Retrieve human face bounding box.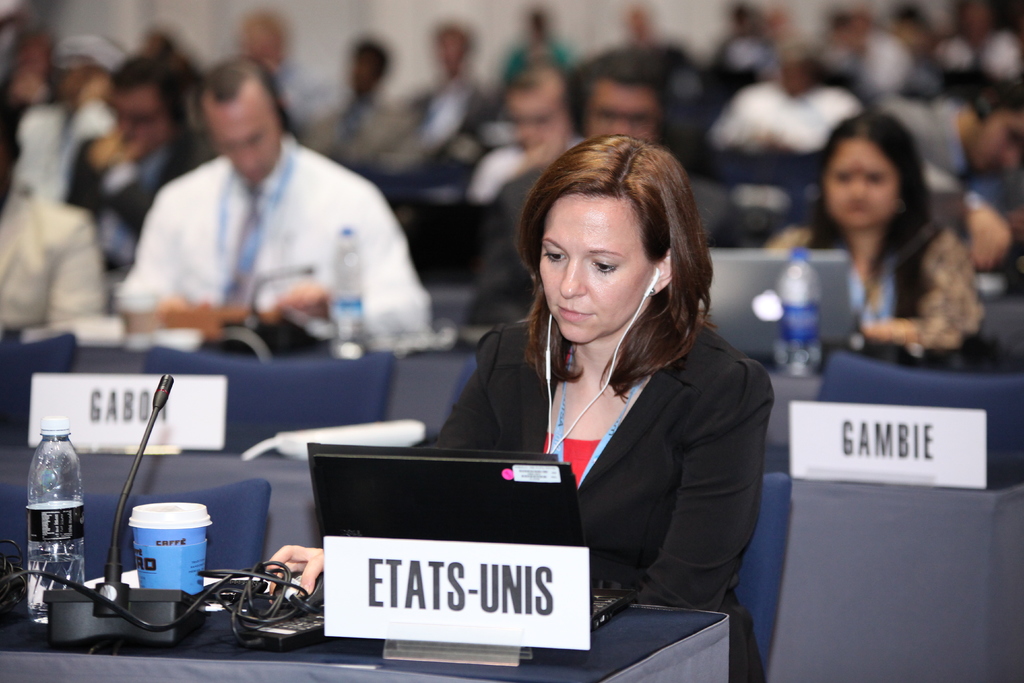
Bounding box: {"left": 504, "top": 83, "right": 563, "bottom": 165}.
